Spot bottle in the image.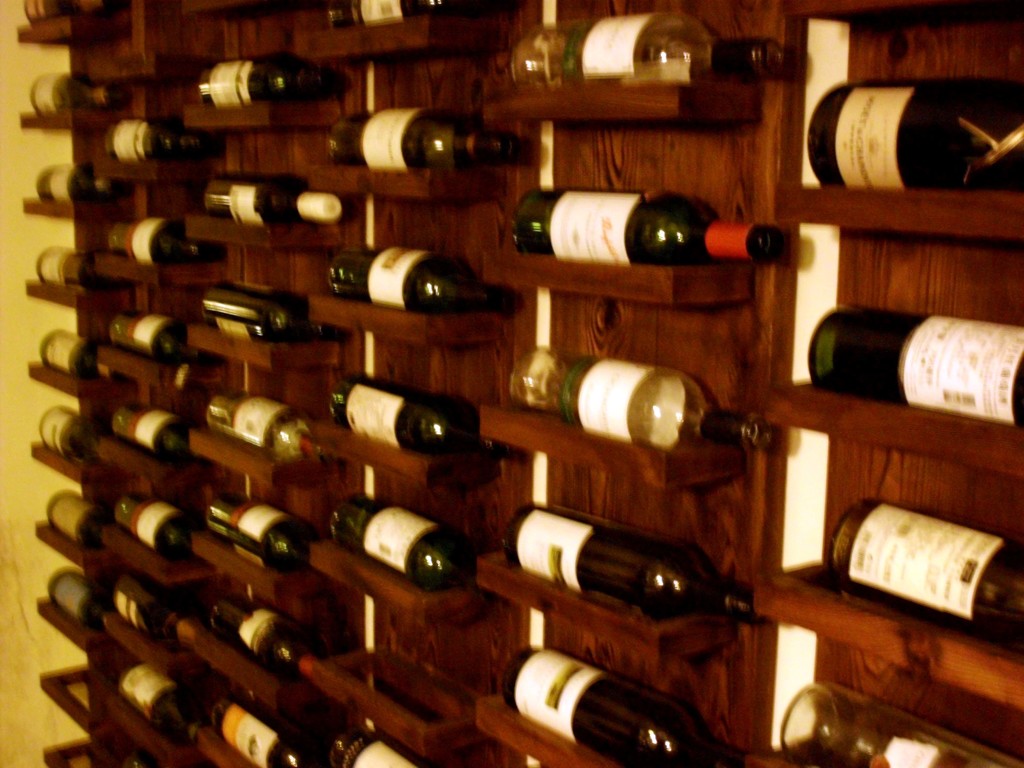
bottle found at [505, 9, 784, 84].
